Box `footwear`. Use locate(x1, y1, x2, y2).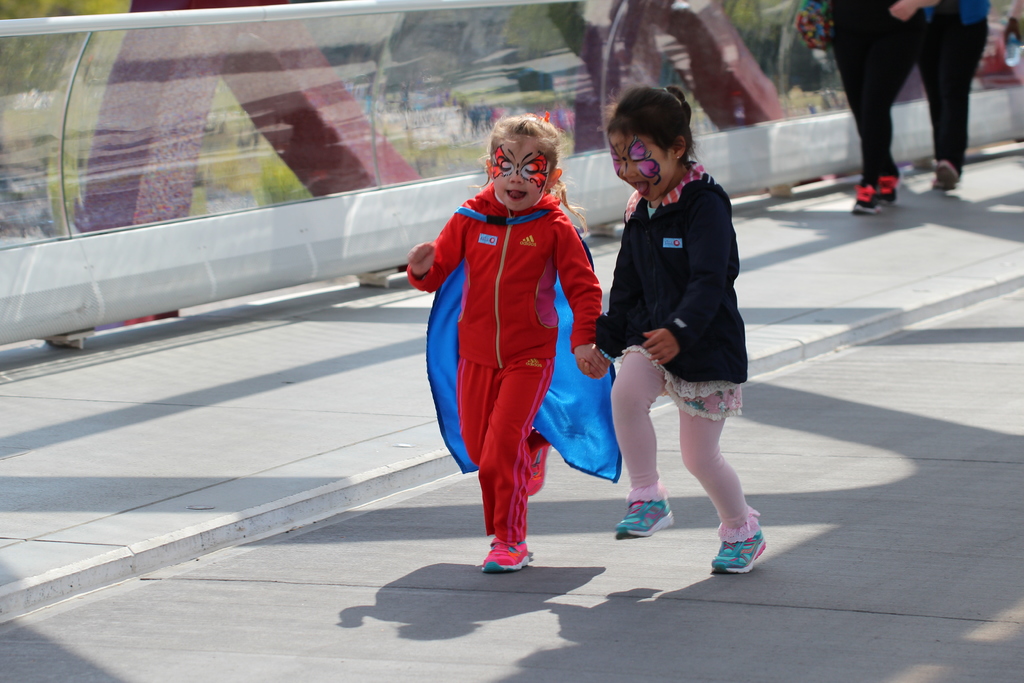
locate(612, 499, 672, 536).
